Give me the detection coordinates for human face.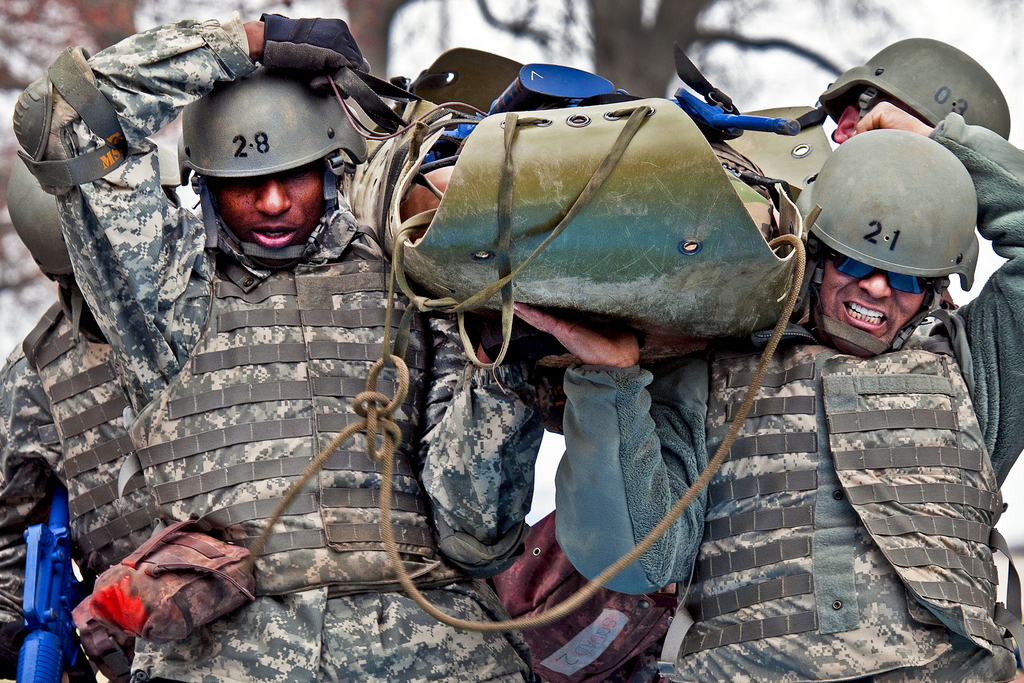
region(216, 172, 321, 254).
